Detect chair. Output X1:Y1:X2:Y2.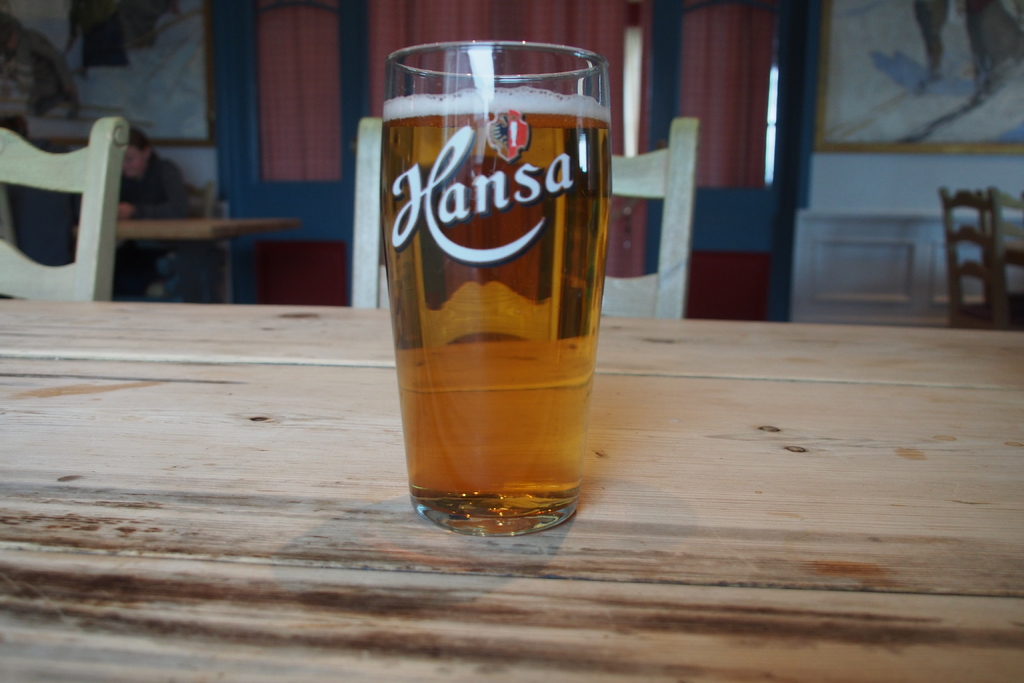
7:108:138:302.
